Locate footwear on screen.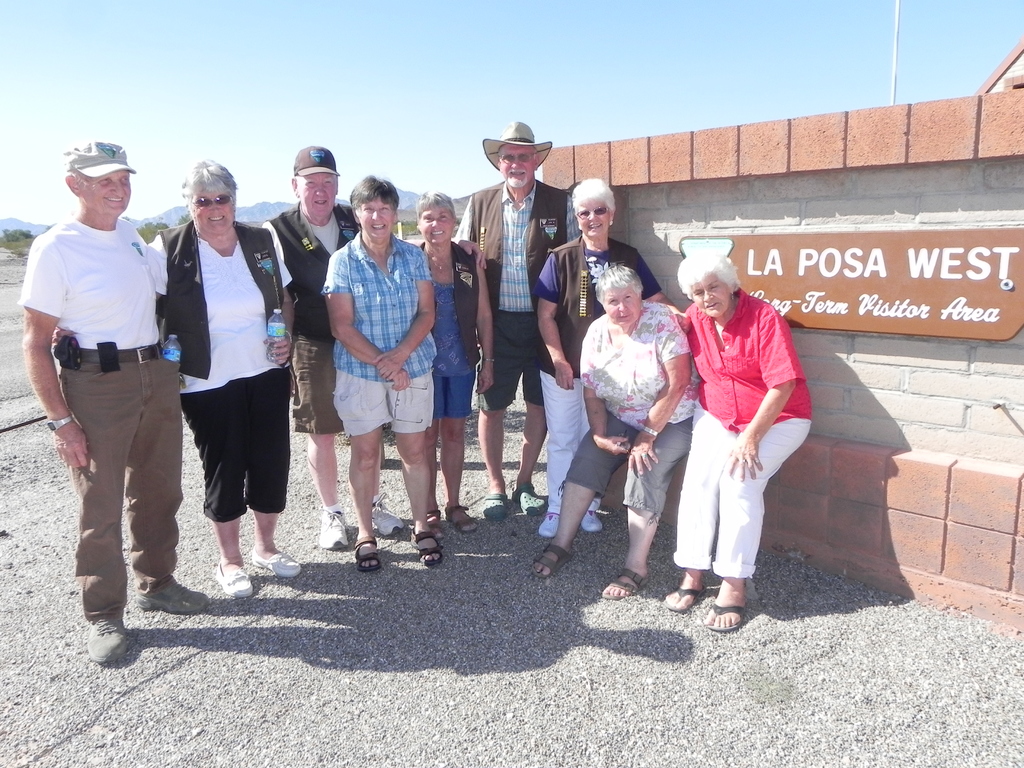
On screen at 440,500,480,529.
